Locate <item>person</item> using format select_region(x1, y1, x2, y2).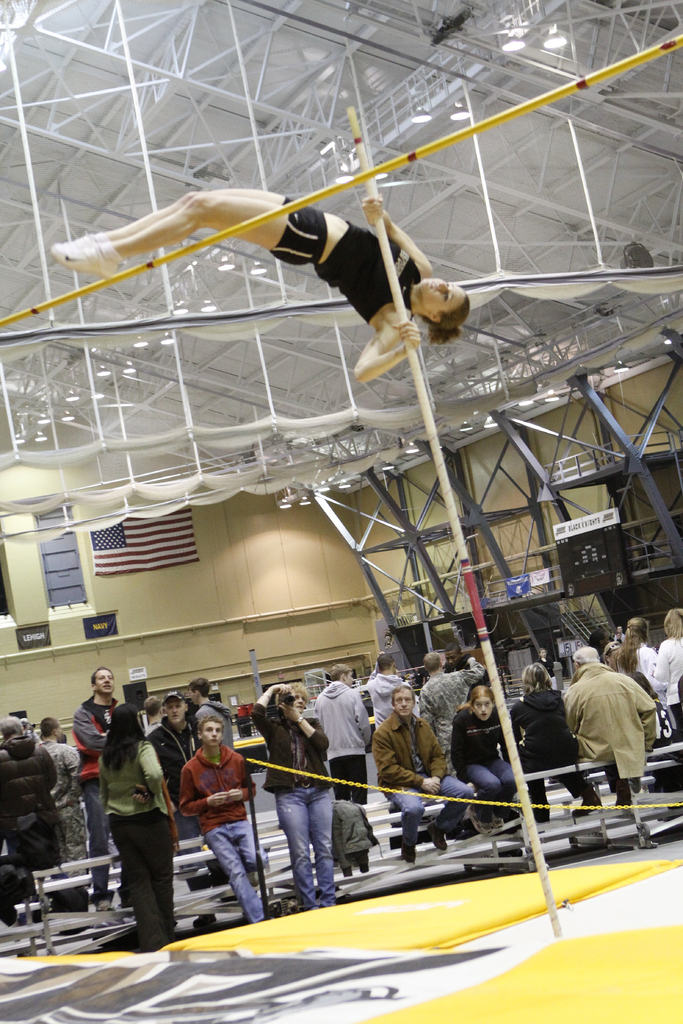
select_region(359, 683, 461, 840).
